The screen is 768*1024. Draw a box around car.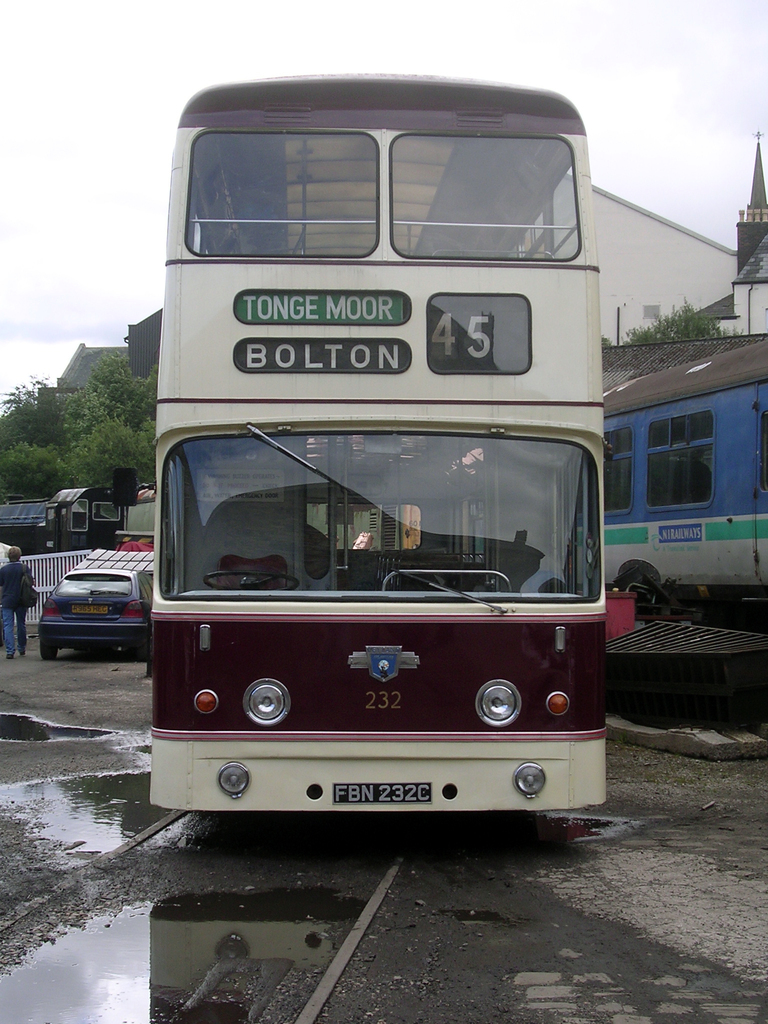
<region>29, 561, 160, 680</region>.
